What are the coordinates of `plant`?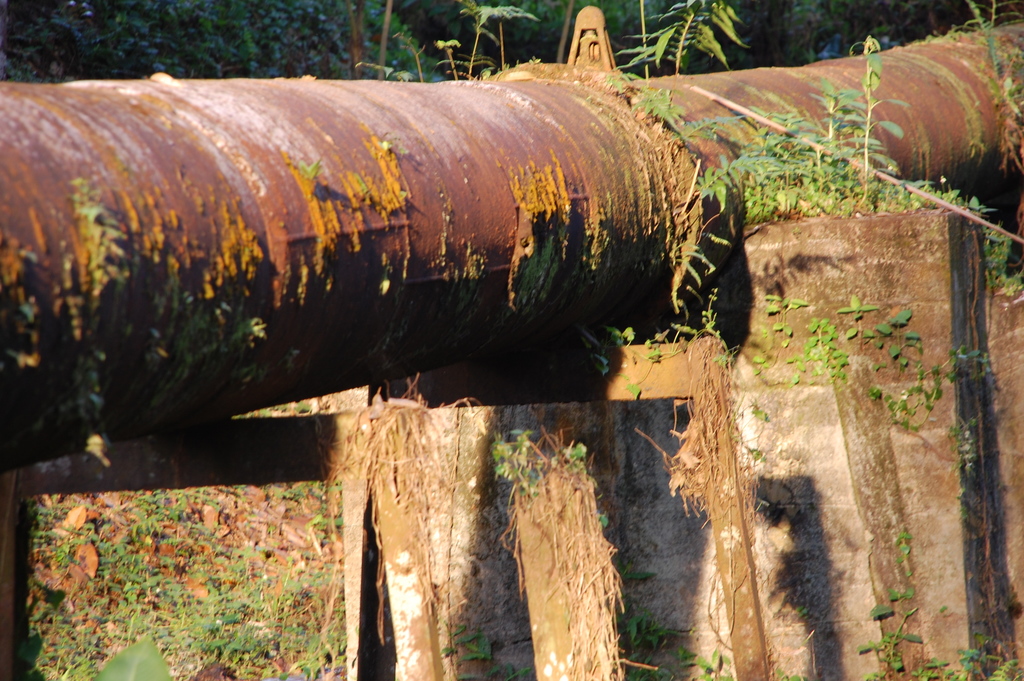
l=355, t=169, r=371, b=195.
